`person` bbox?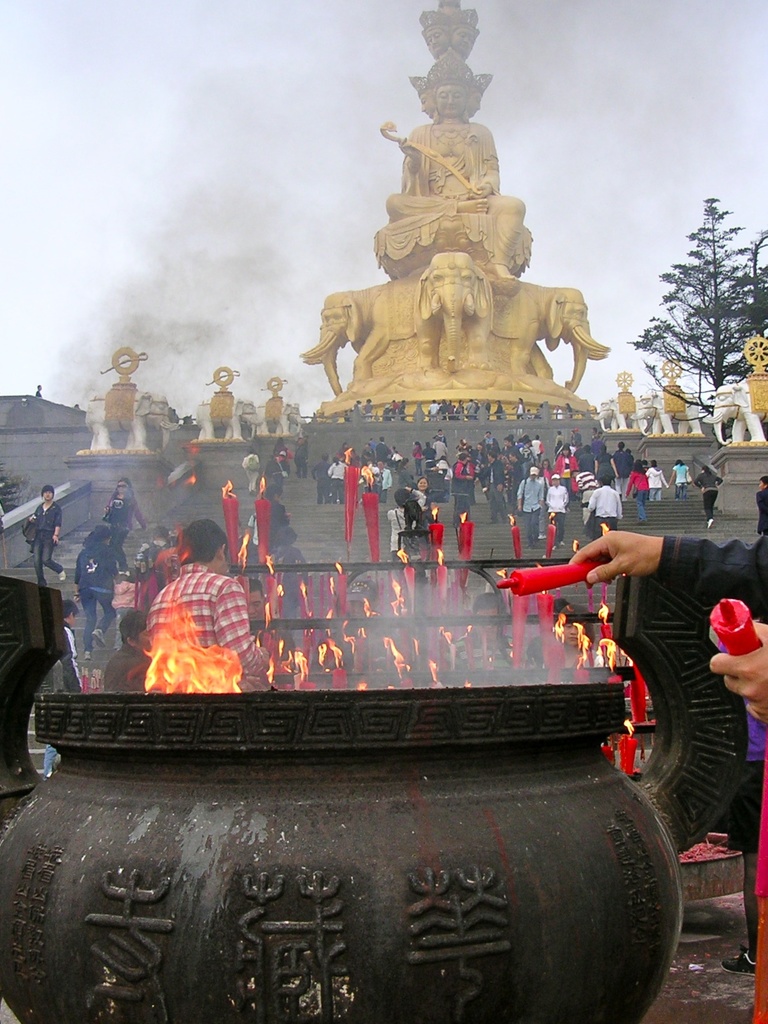
51 518 123 655
